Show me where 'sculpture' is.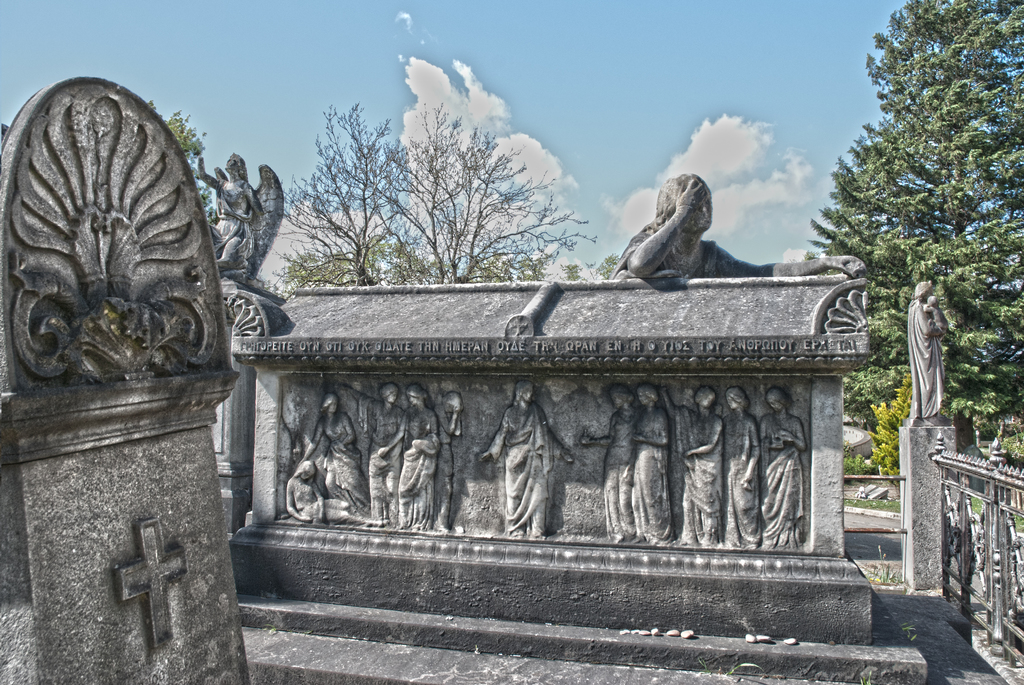
'sculpture' is at [299, 390, 375, 524].
